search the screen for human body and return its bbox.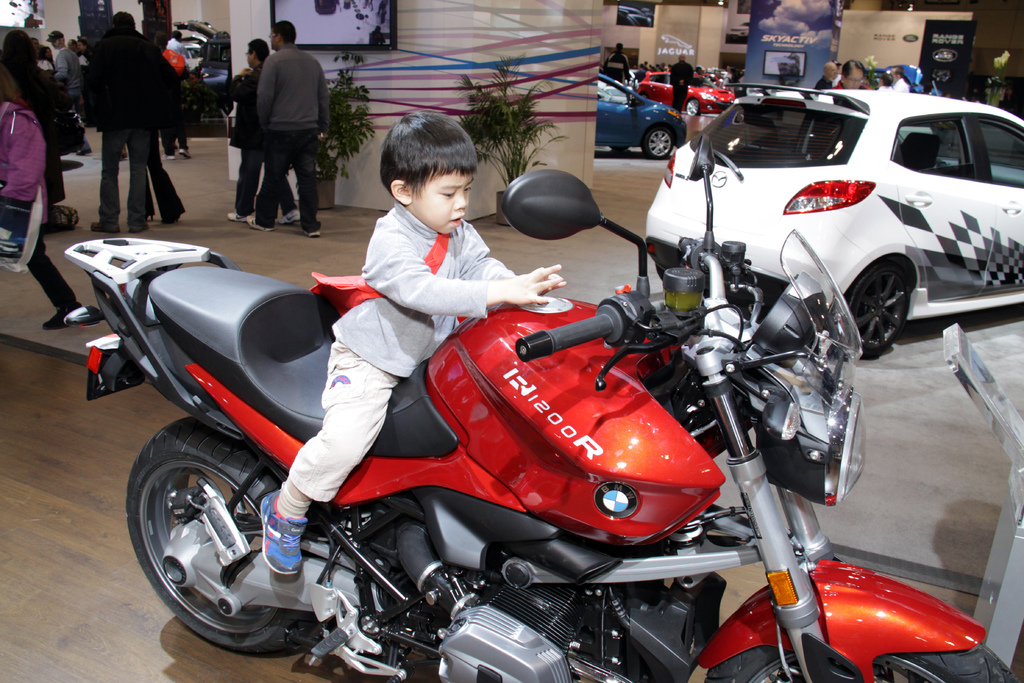
Found: bbox(79, 2, 168, 224).
